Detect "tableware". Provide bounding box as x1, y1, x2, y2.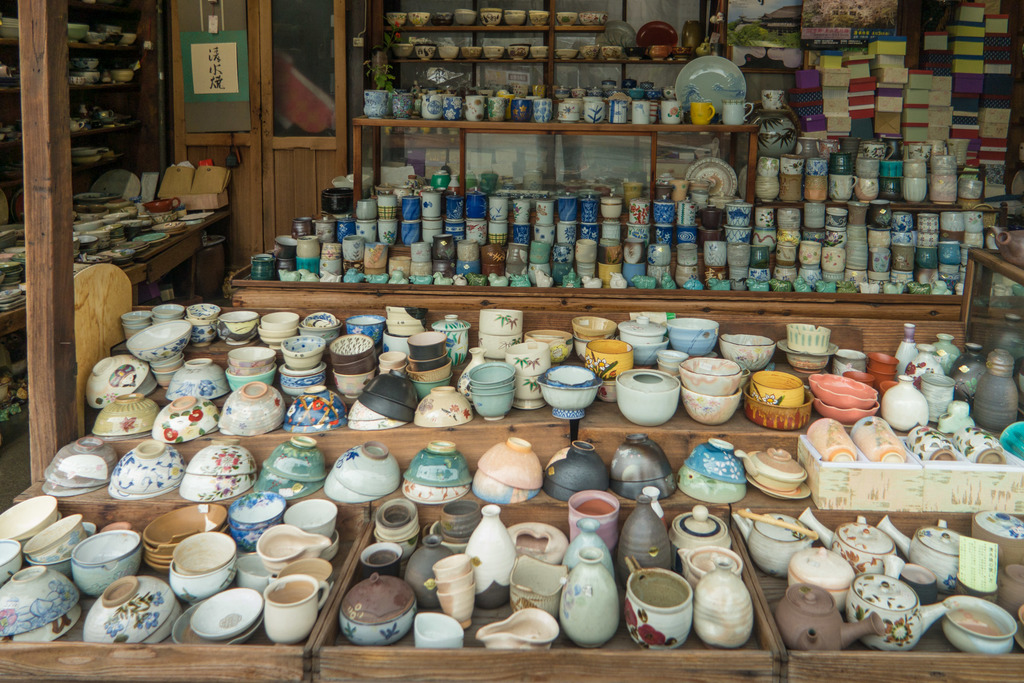
822, 232, 845, 249.
